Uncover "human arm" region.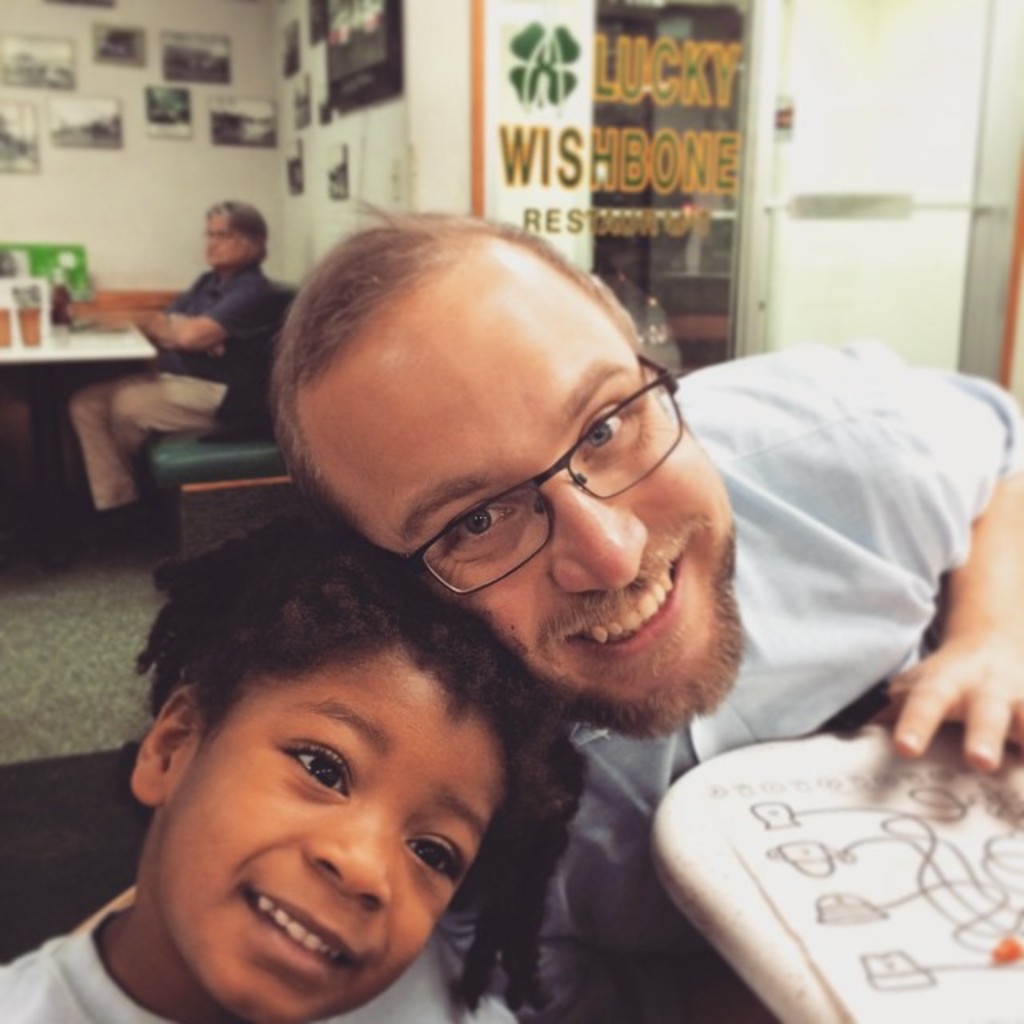
Uncovered: BBox(150, 274, 269, 352).
